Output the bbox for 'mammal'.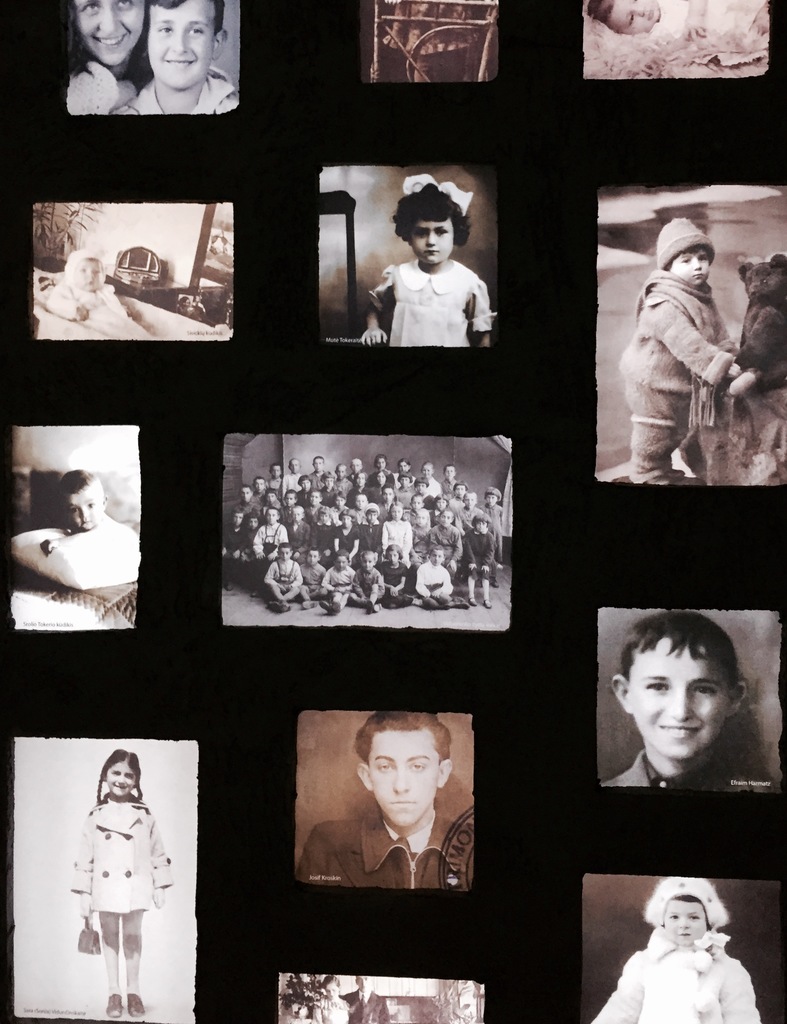
353 489 369 512.
